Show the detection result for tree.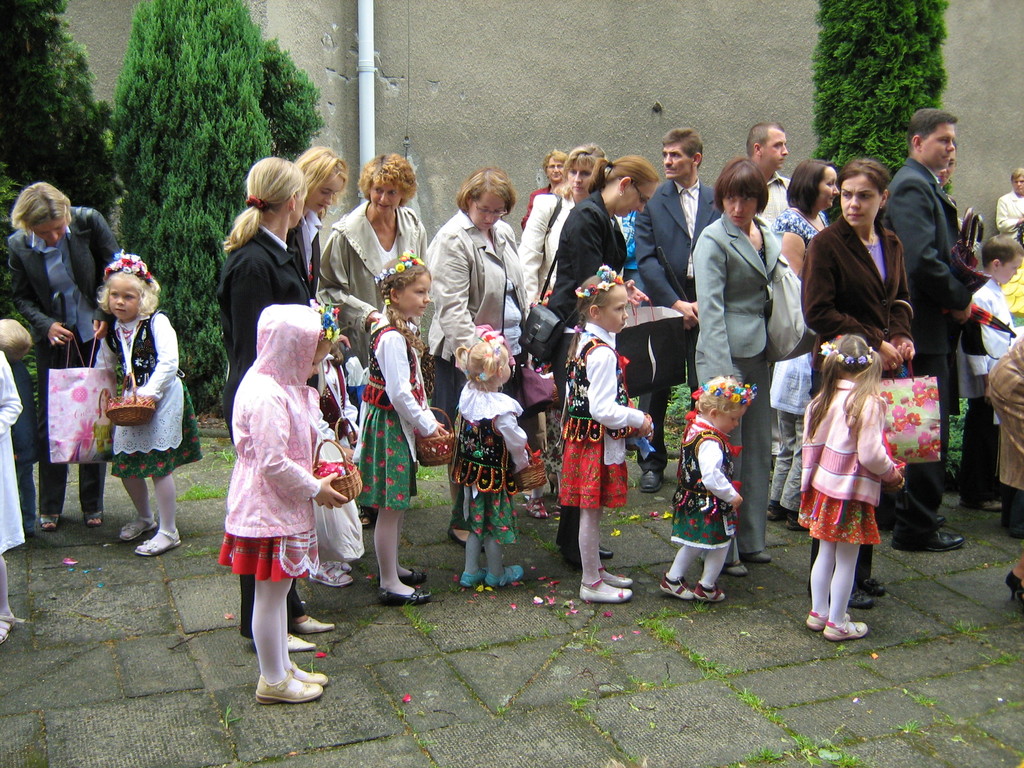
[813, 0, 946, 177].
